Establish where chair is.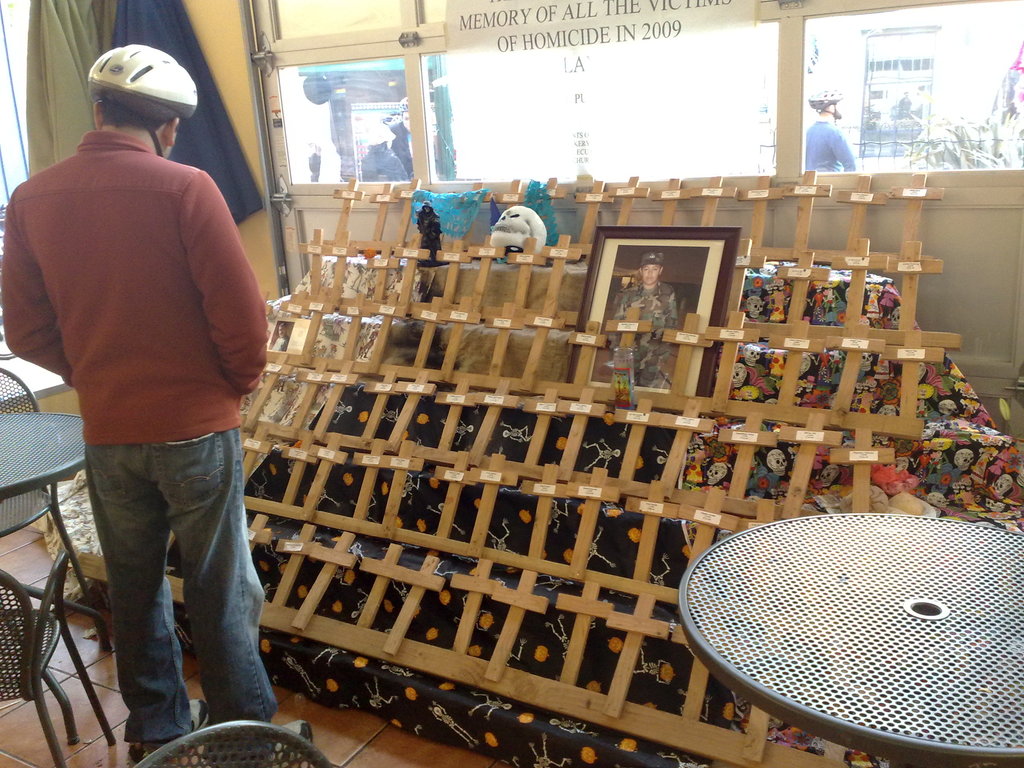
Established at bbox(0, 367, 95, 607).
